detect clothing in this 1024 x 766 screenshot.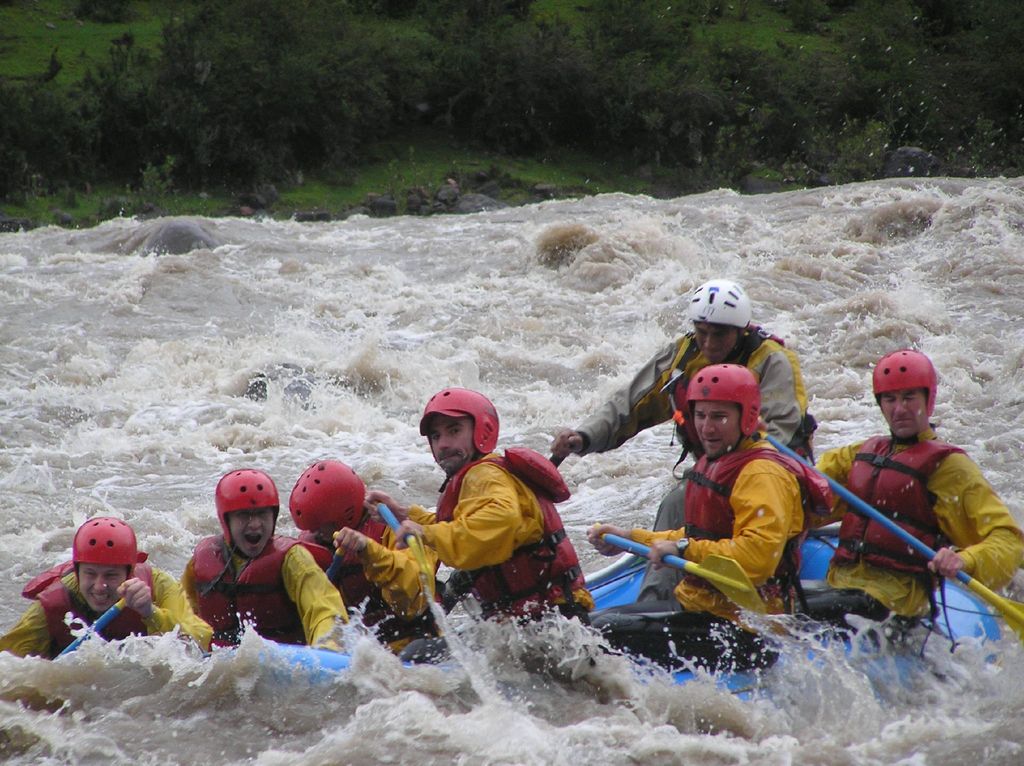
Detection: 14 558 179 631.
